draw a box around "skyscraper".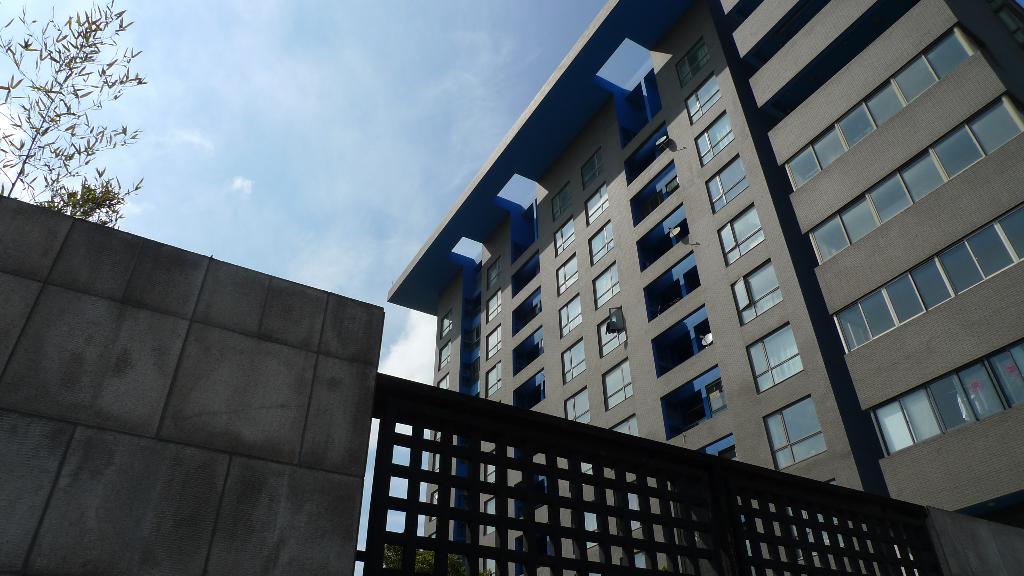
388, 0, 1021, 575.
